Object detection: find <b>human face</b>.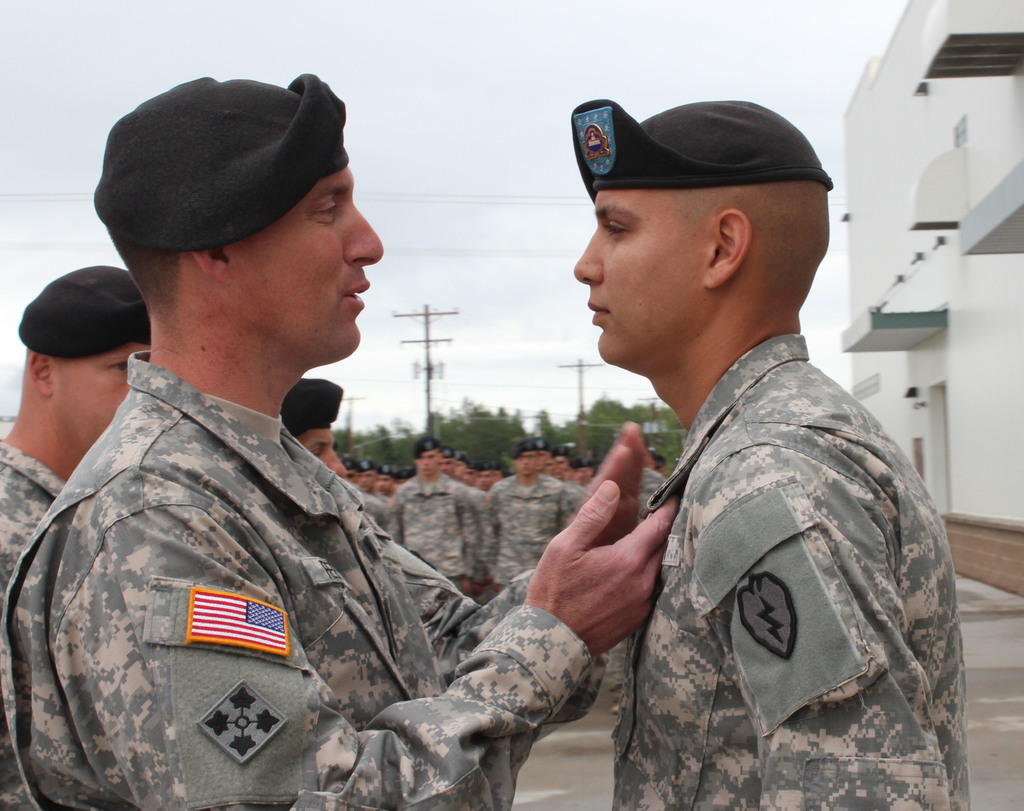
477 472 493 493.
